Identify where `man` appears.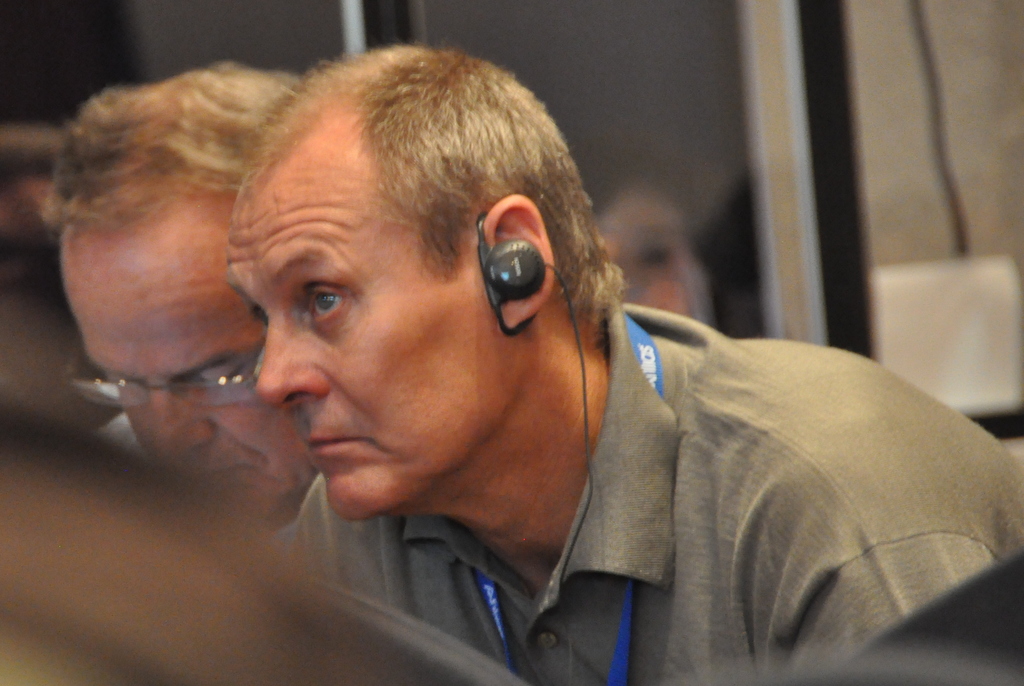
Appears at (53, 58, 484, 643).
